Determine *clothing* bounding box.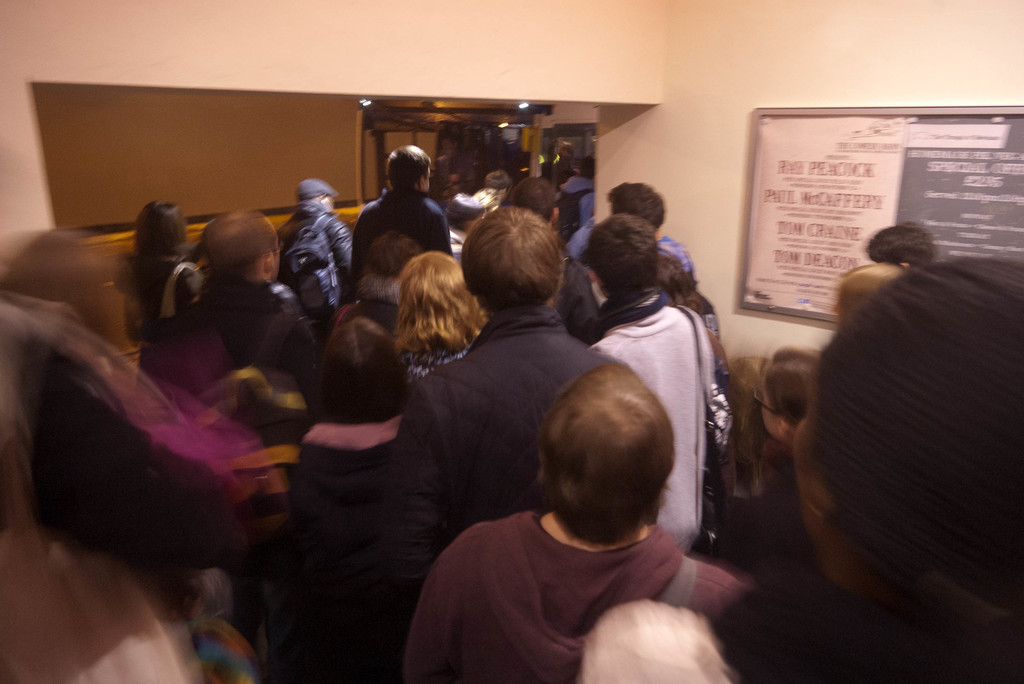
Determined: bbox(383, 303, 611, 680).
